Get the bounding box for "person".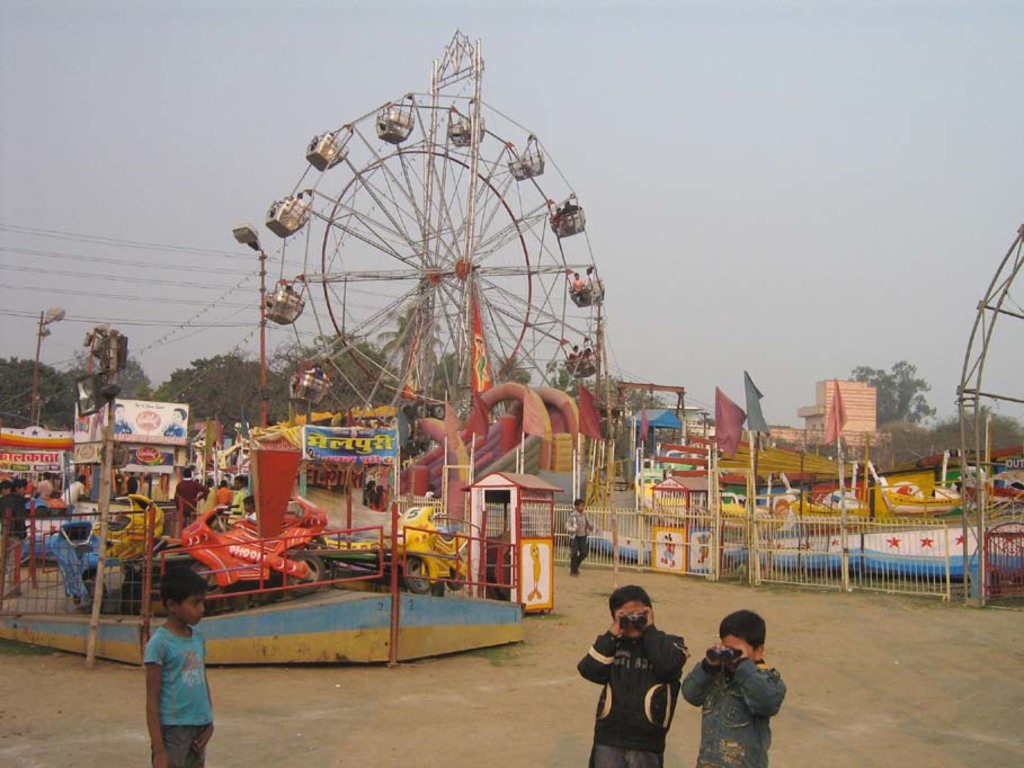
box(585, 348, 600, 355).
